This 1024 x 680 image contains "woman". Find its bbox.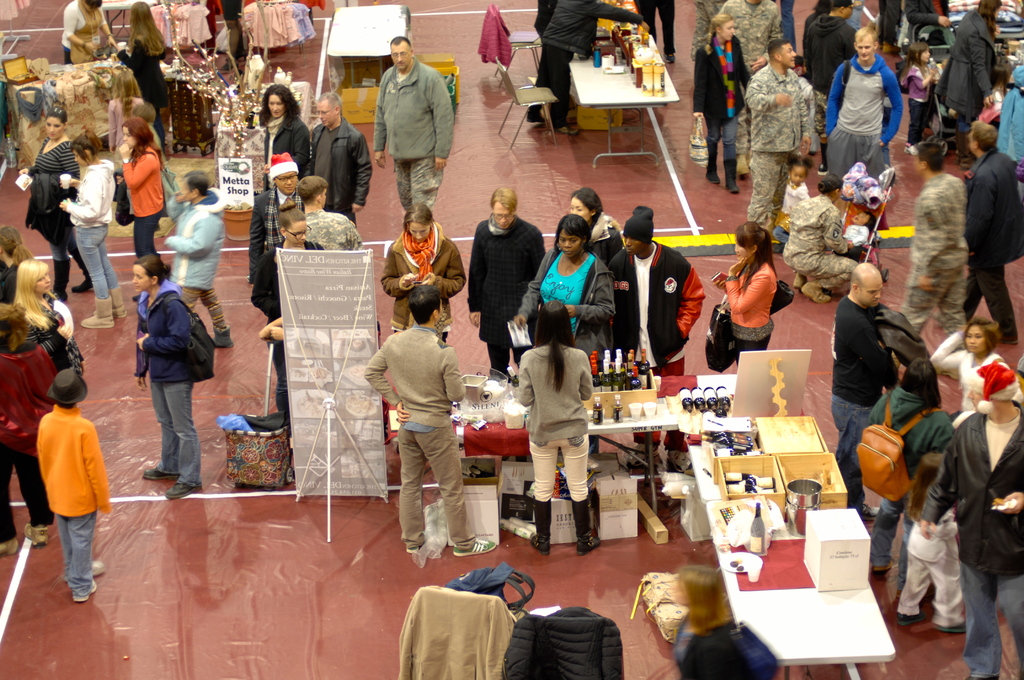
bbox(8, 260, 87, 371).
